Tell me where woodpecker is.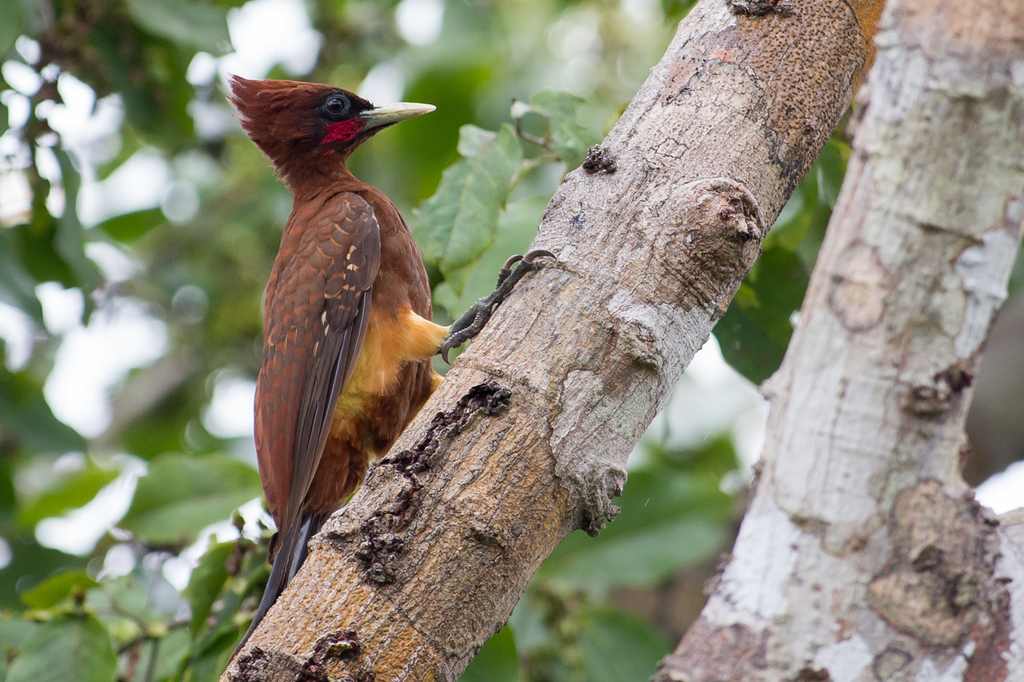
woodpecker is at bbox=(228, 71, 557, 657).
